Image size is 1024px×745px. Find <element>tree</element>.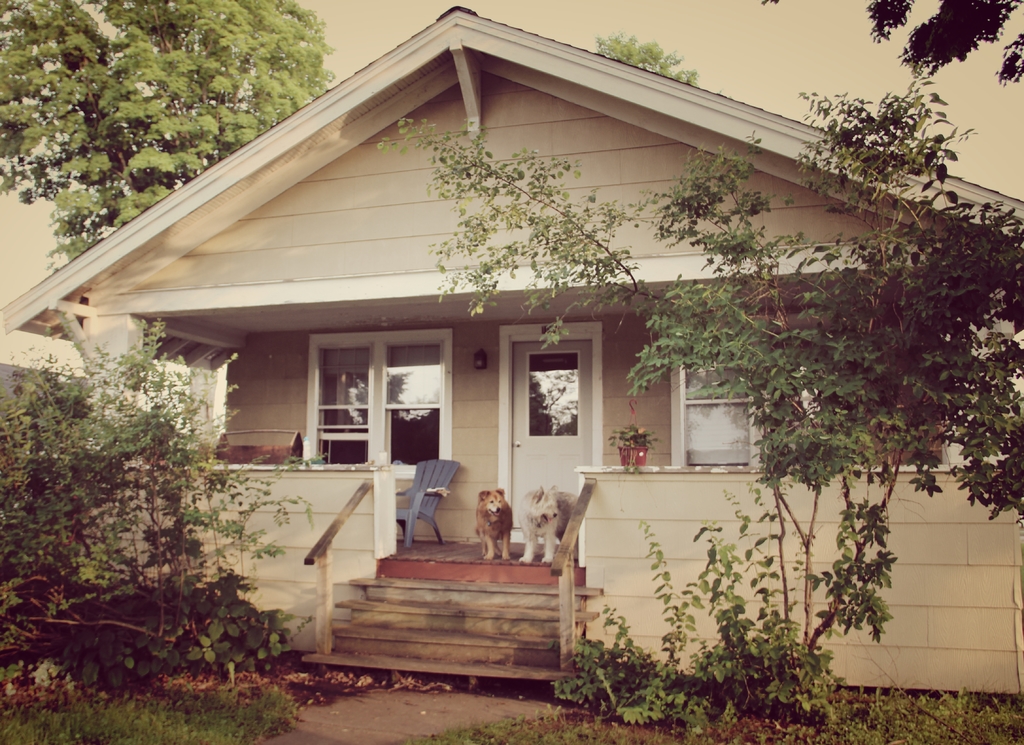
select_region(861, 0, 1021, 95).
